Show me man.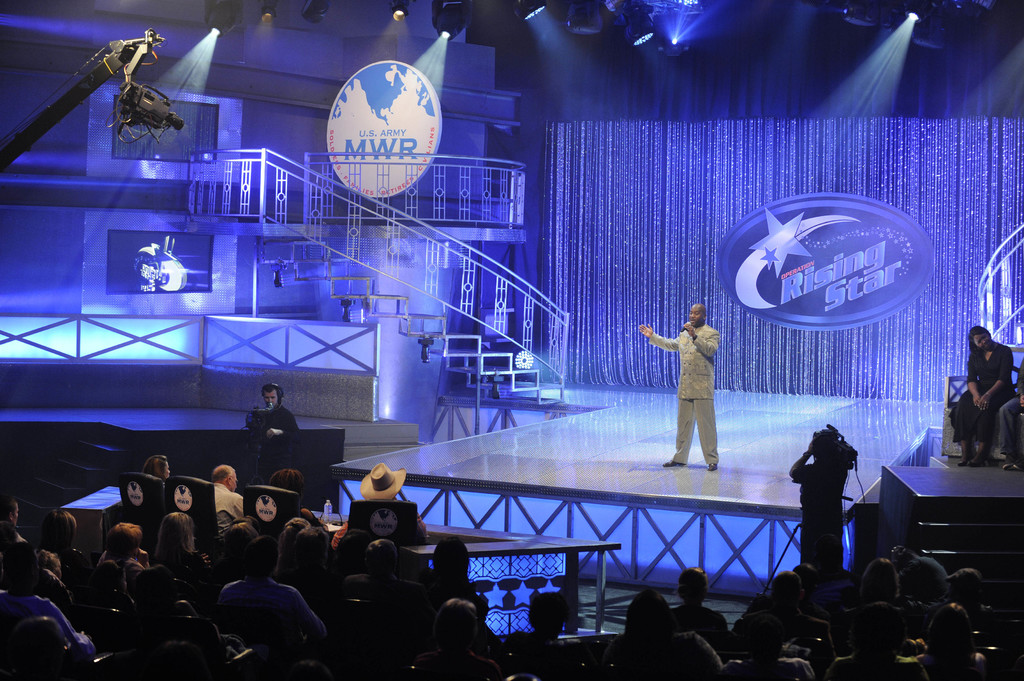
man is here: x1=264 y1=387 x2=292 y2=477.
